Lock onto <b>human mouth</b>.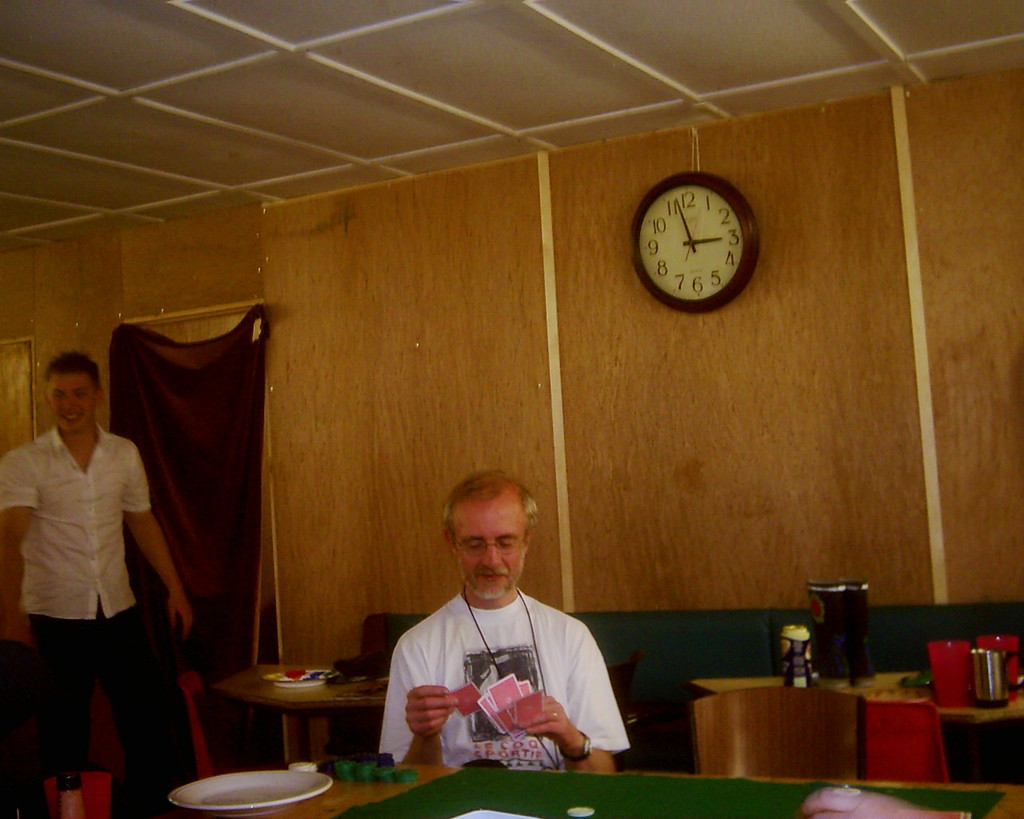
Locked: pyautogui.locateOnScreen(64, 416, 77, 417).
